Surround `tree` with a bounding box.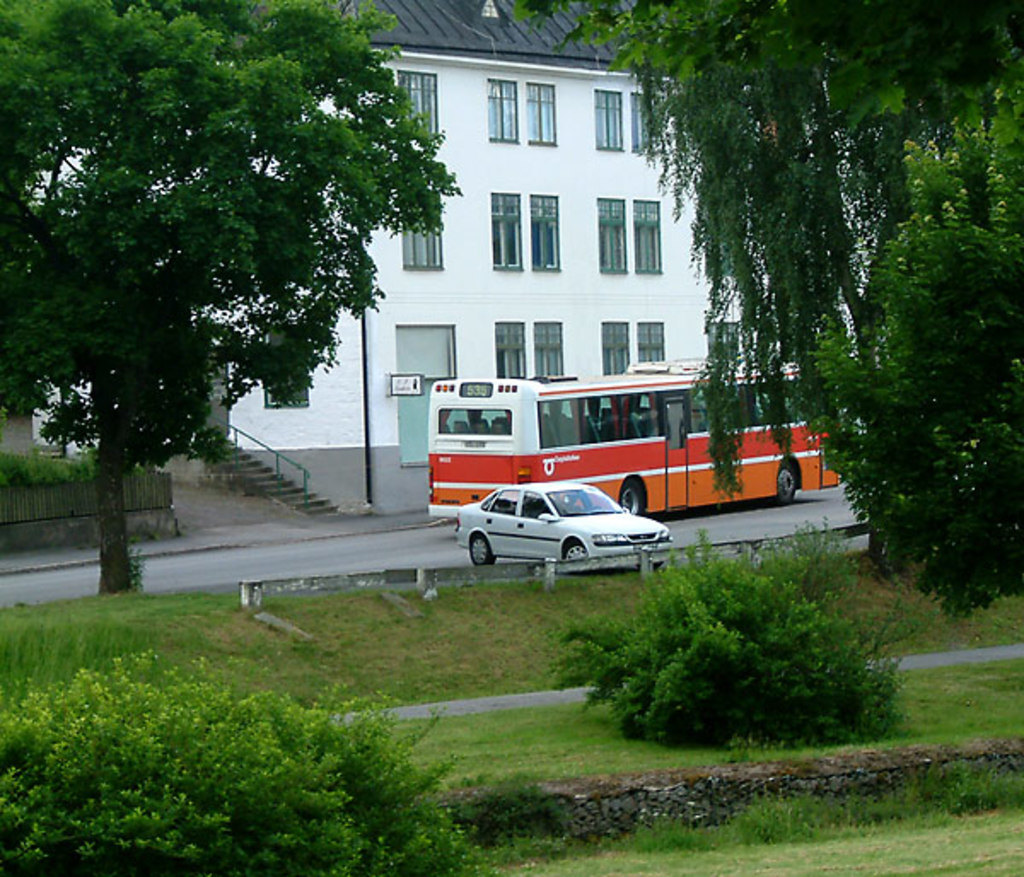
<bbox>804, 92, 1022, 611</bbox>.
